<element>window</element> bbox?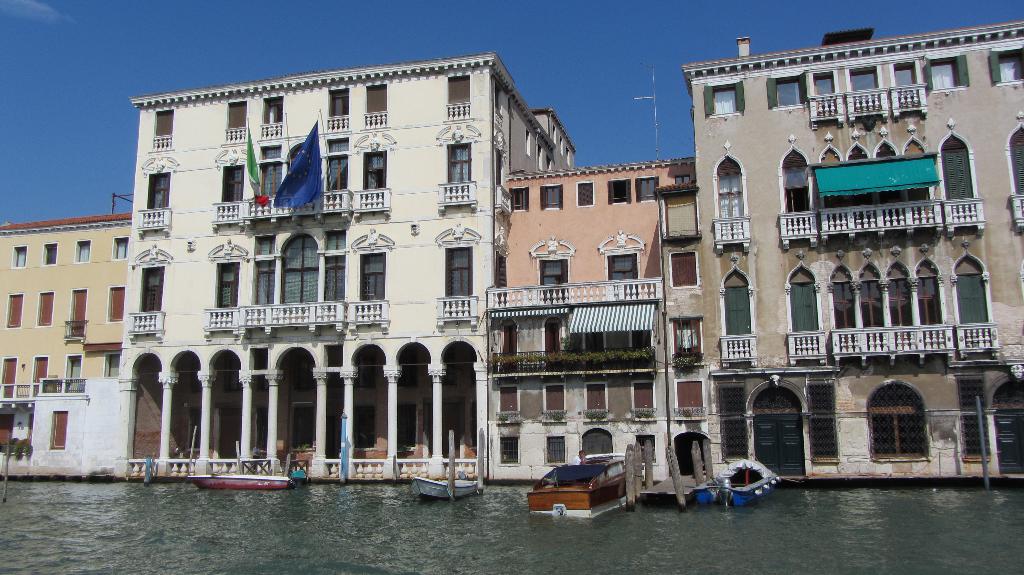
bbox=(77, 240, 88, 262)
